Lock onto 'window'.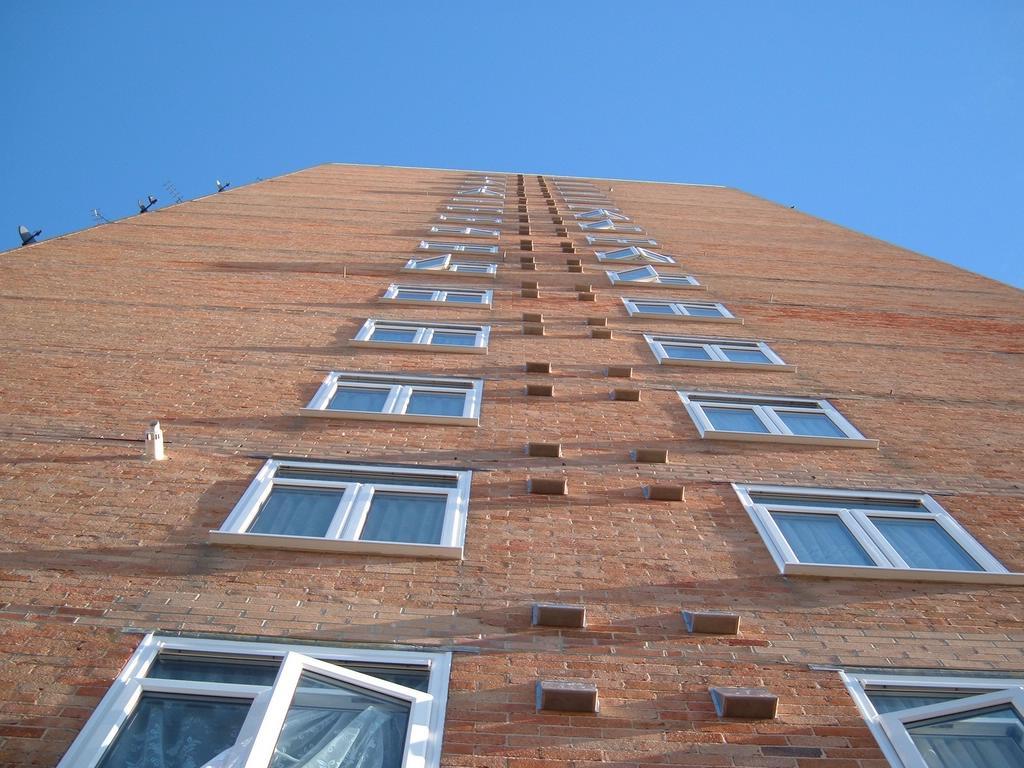
Locked: detection(849, 657, 1023, 767).
